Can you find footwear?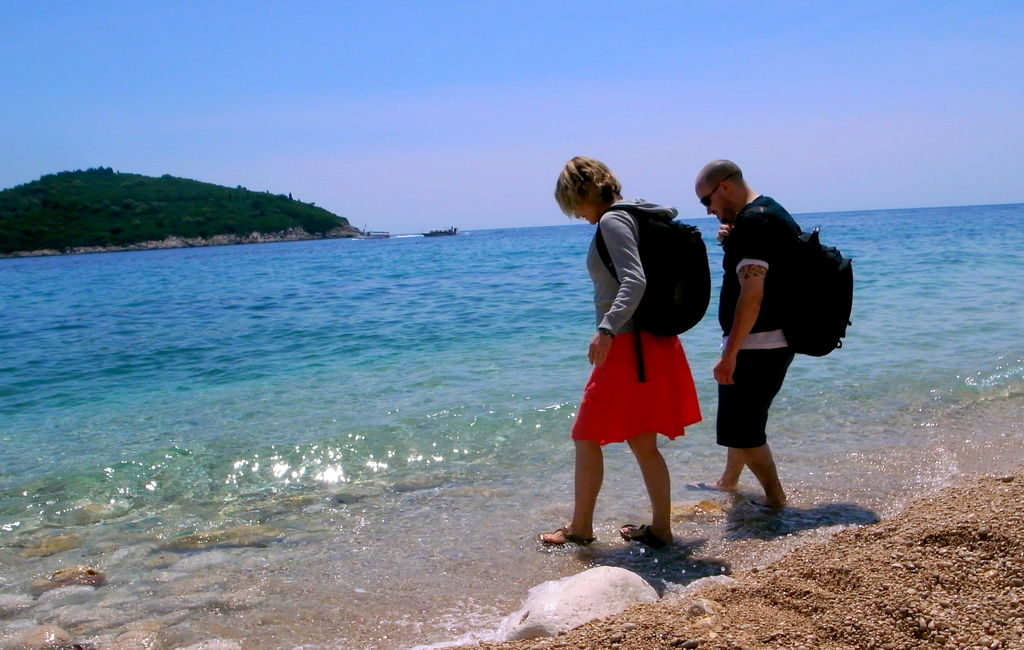
Yes, bounding box: l=618, t=523, r=662, b=549.
